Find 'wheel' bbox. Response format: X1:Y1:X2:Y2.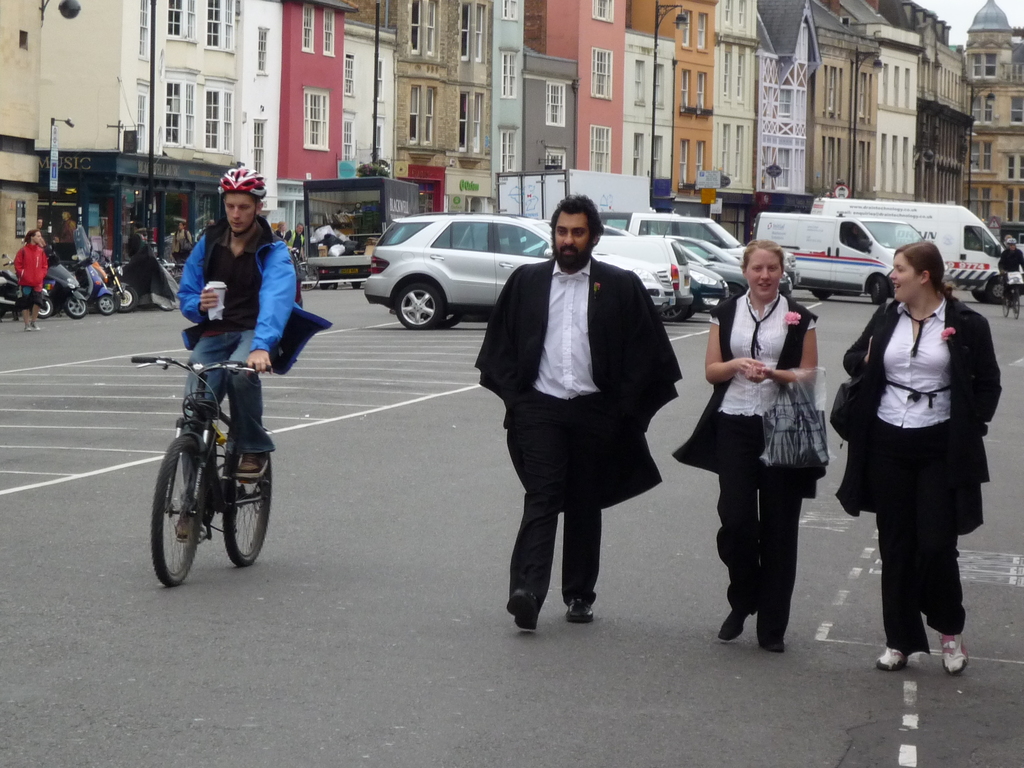
65:294:86:319.
